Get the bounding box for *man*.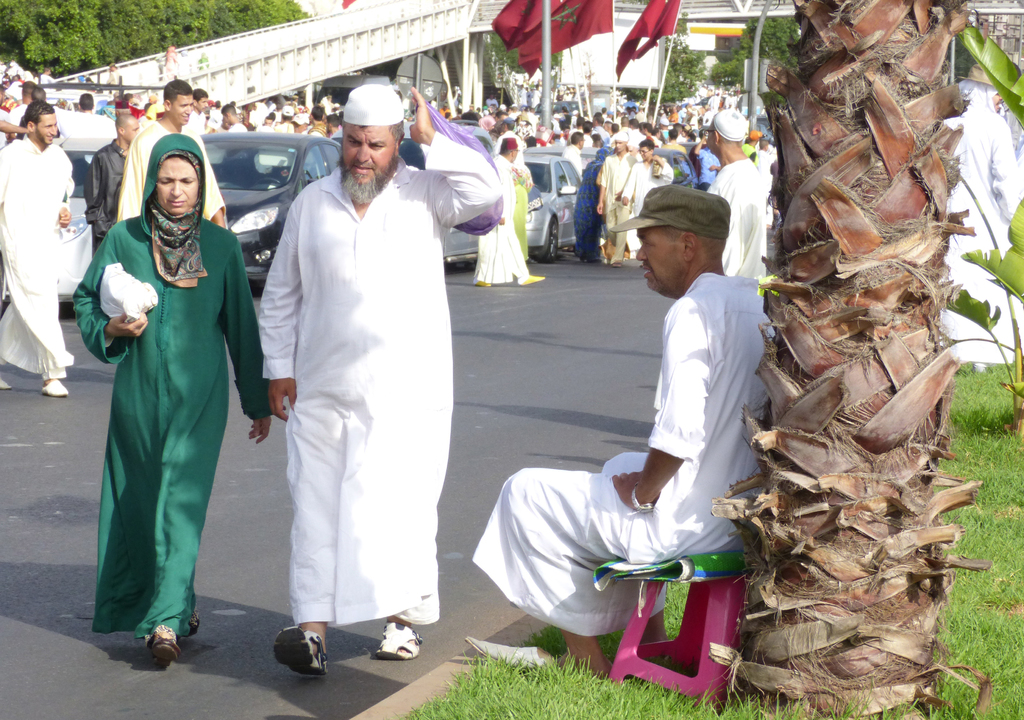
[616,137,684,250].
